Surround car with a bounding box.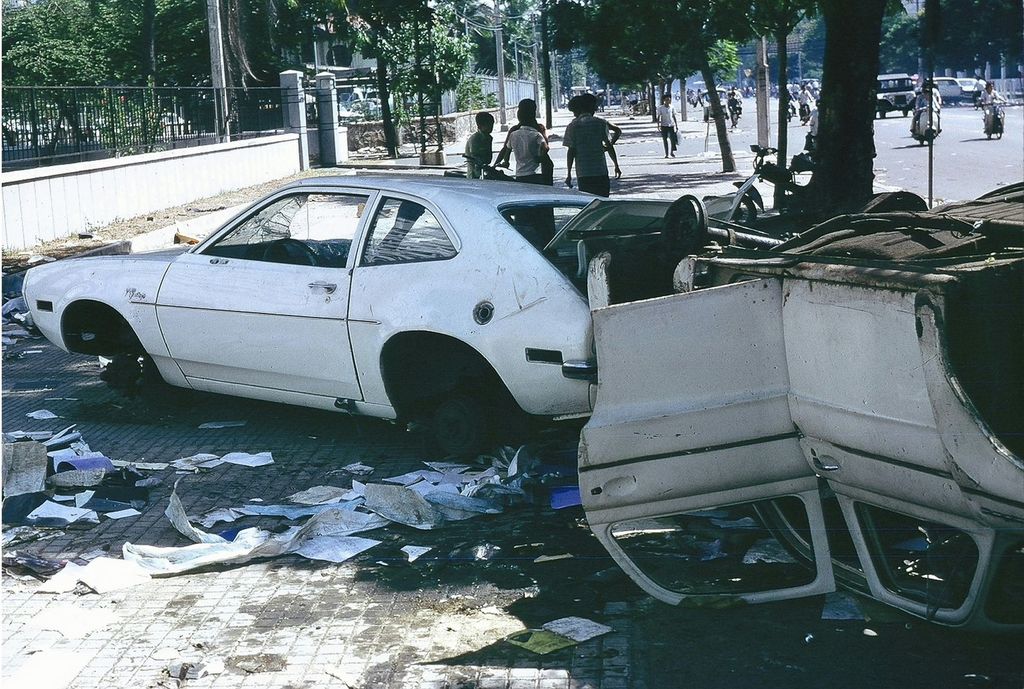
pyautogui.locateOnScreen(588, 173, 1023, 651).
